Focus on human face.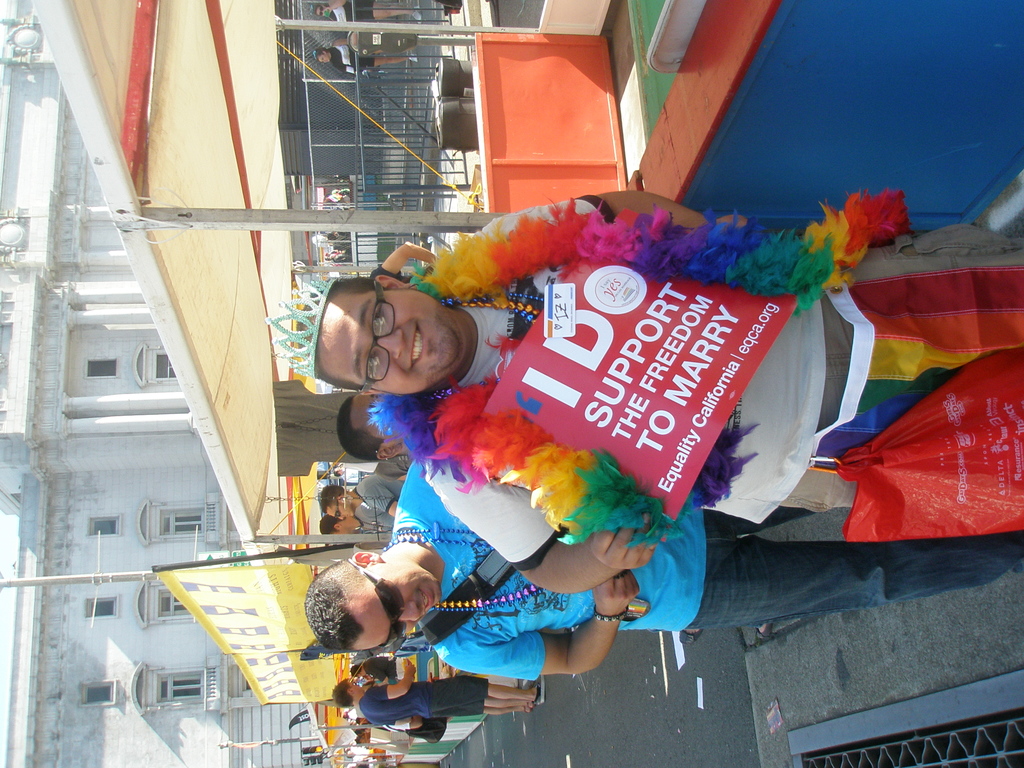
Focused at <bbox>324, 502, 355, 520</bbox>.
